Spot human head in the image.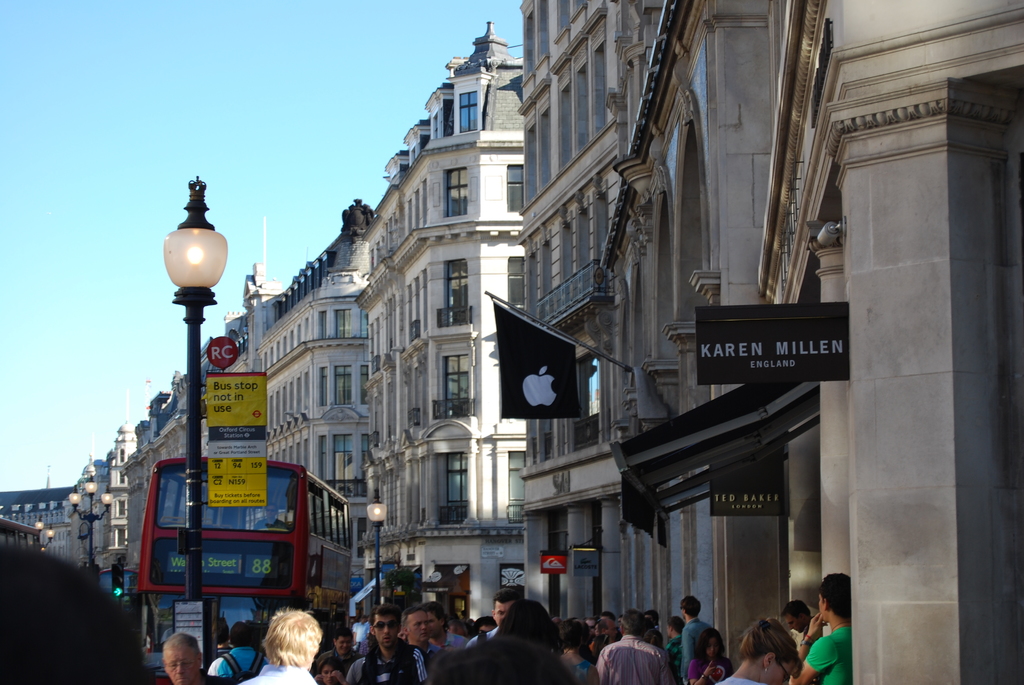
human head found at bbox=[780, 601, 811, 633].
